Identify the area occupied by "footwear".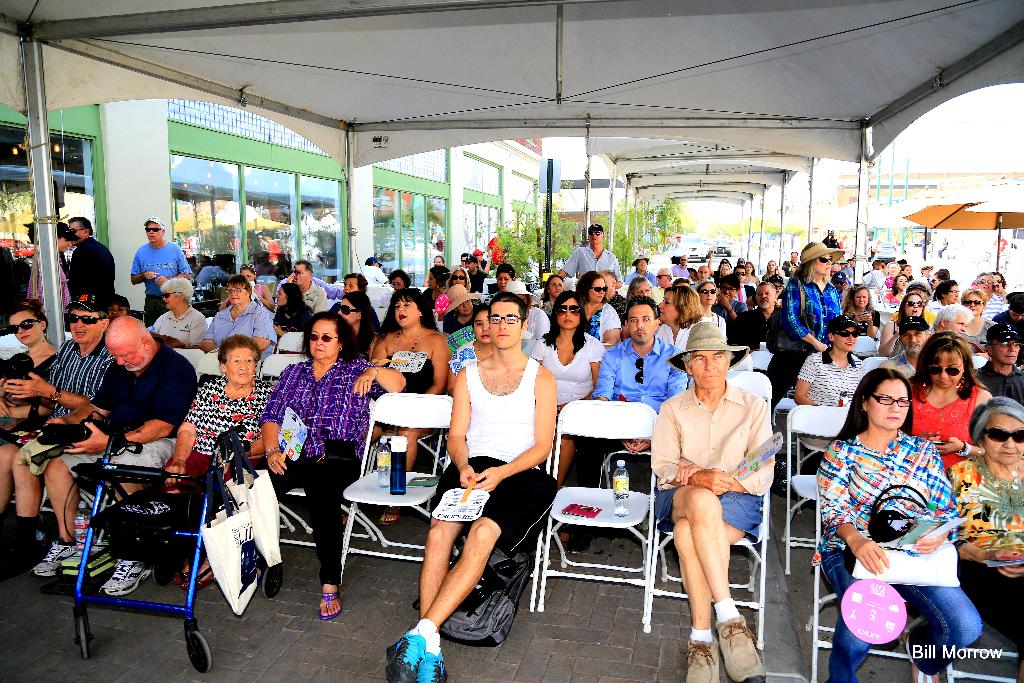
Area: 320 584 341 621.
